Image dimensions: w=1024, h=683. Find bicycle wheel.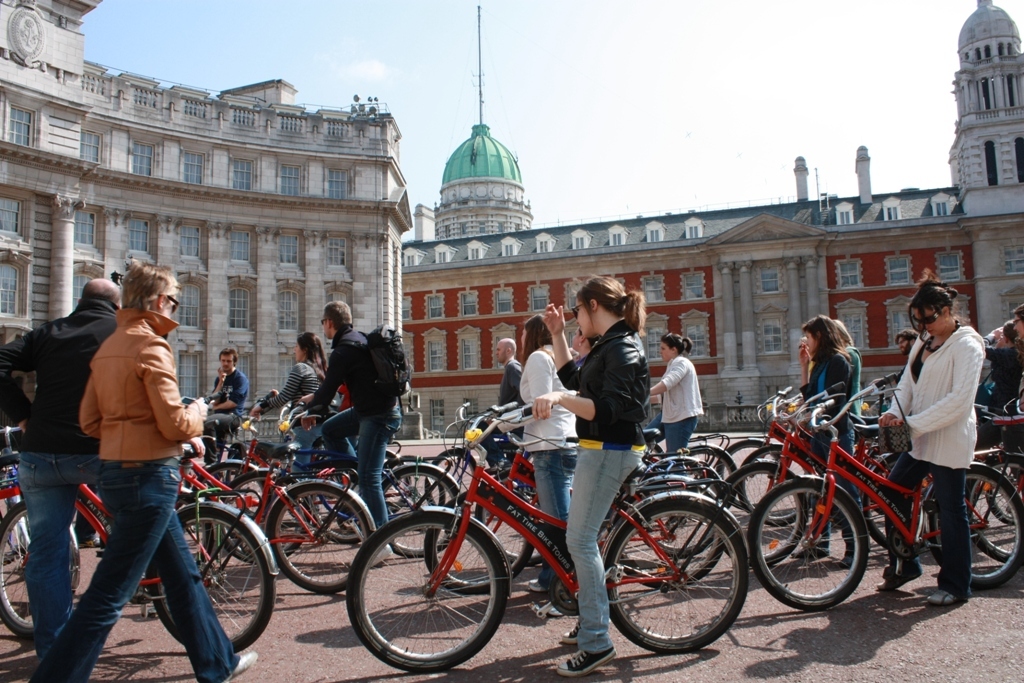
(191, 467, 267, 540).
